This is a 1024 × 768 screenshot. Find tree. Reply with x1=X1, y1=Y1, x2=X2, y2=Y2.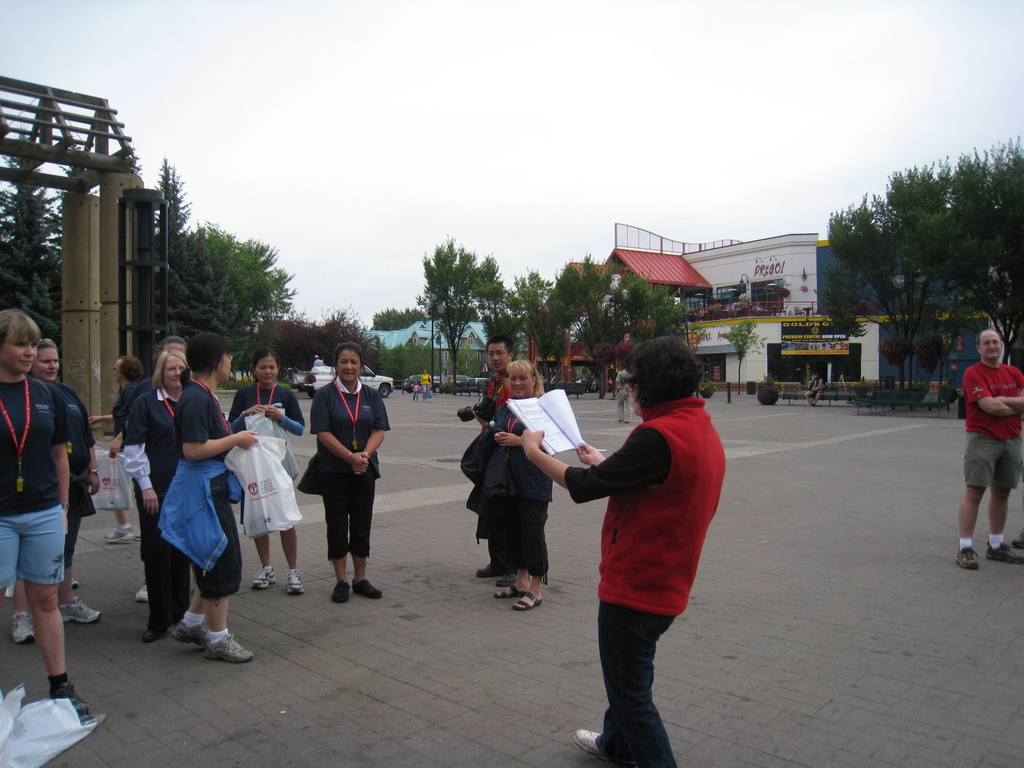
x1=813, y1=160, x2=991, y2=401.
